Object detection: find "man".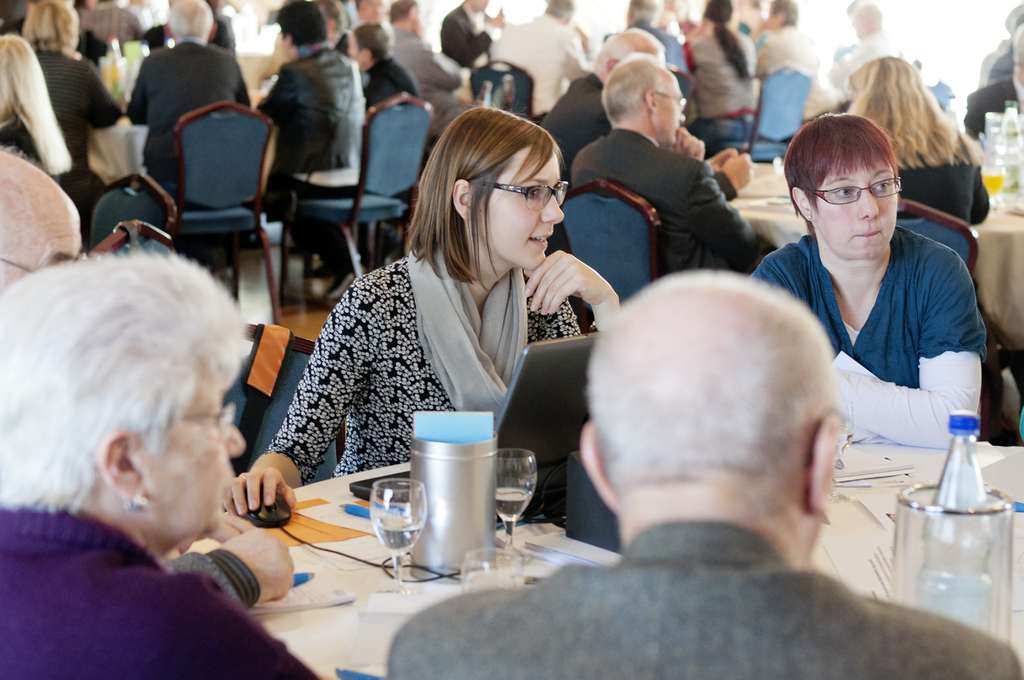
x1=484, y1=0, x2=585, y2=120.
